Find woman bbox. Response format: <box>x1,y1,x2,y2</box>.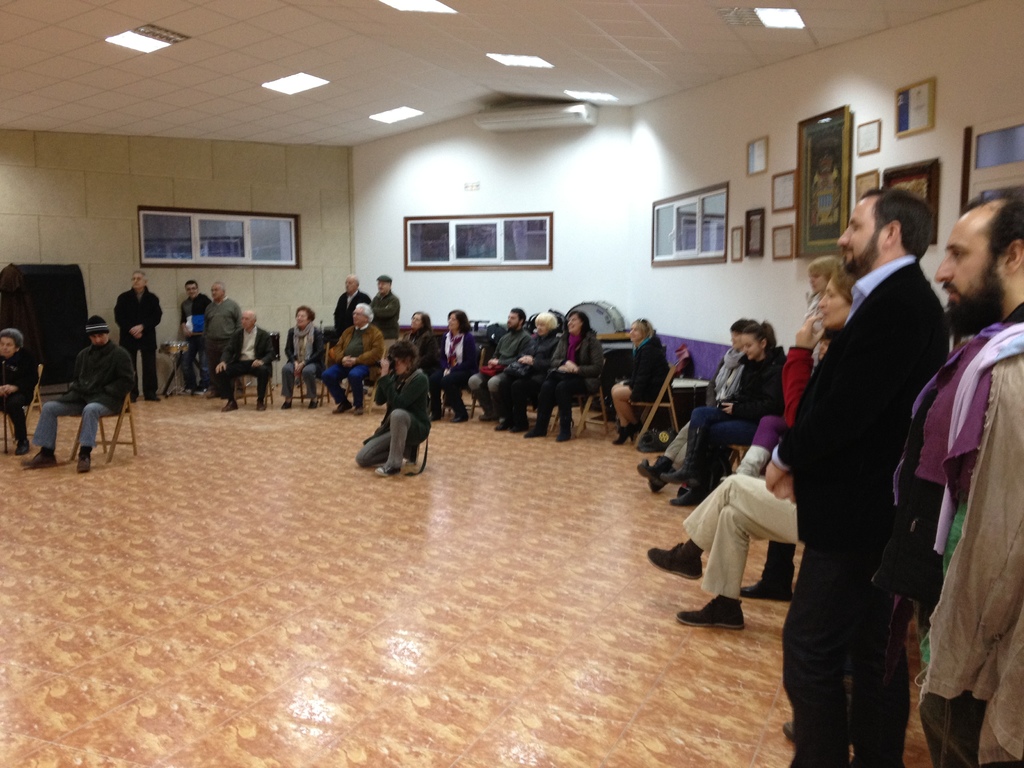
<box>402,305,437,447</box>.
